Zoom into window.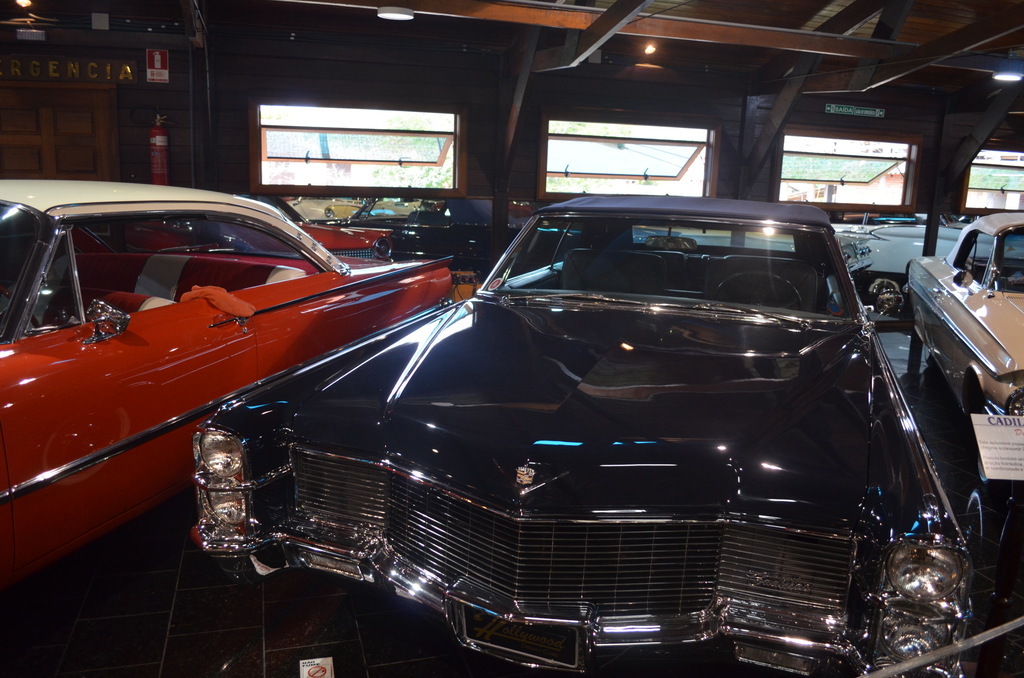
Zoom target: [364, 193, 424, 225].
